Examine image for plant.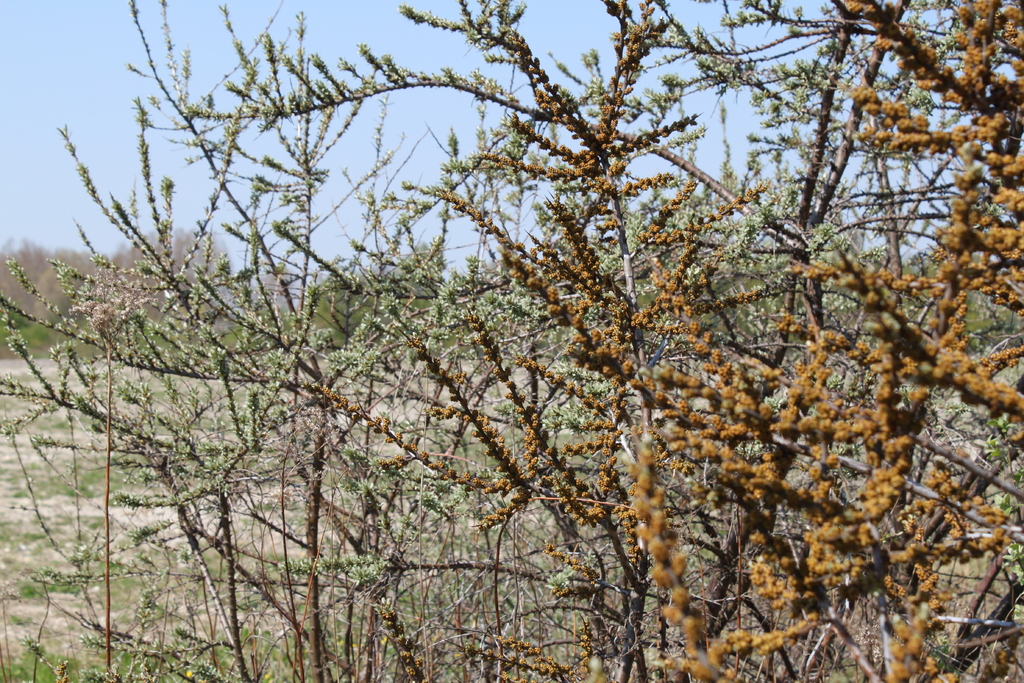
Examination result: bbox(321, 0, 1023, 682).
